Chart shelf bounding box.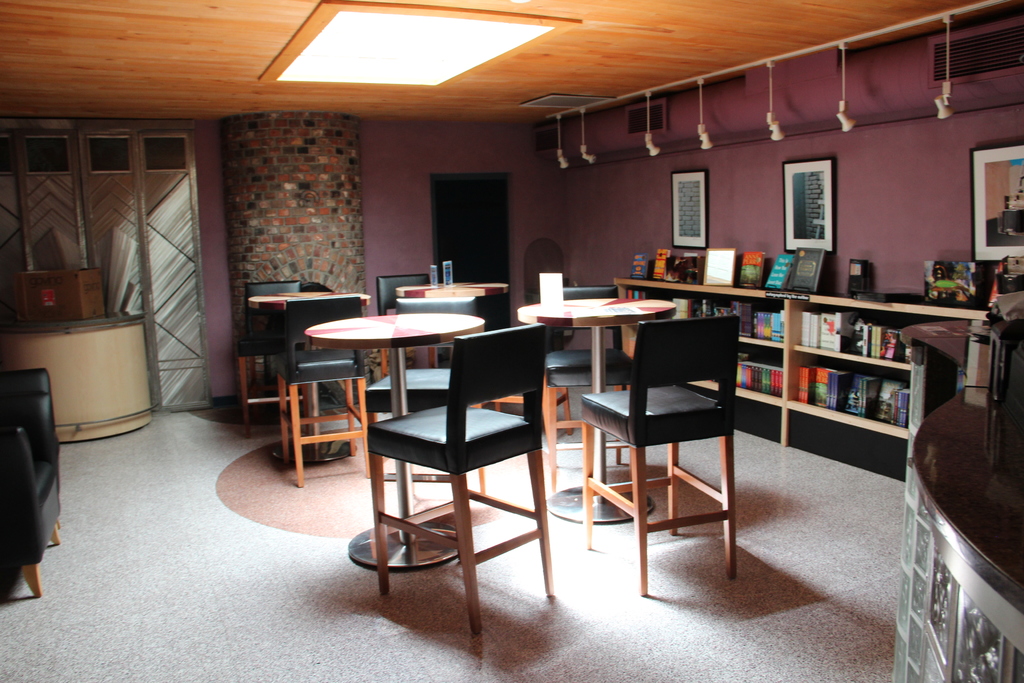
Charted: 609/274/995/439.
